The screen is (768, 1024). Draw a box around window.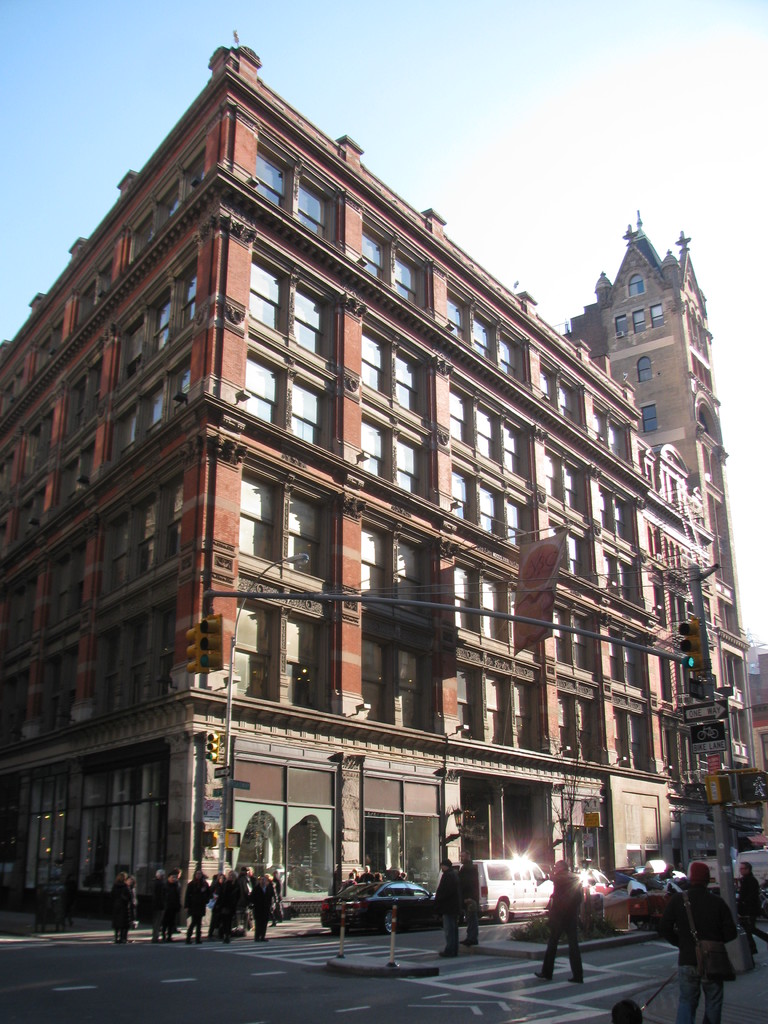
region(604, 555, 614, 588).
